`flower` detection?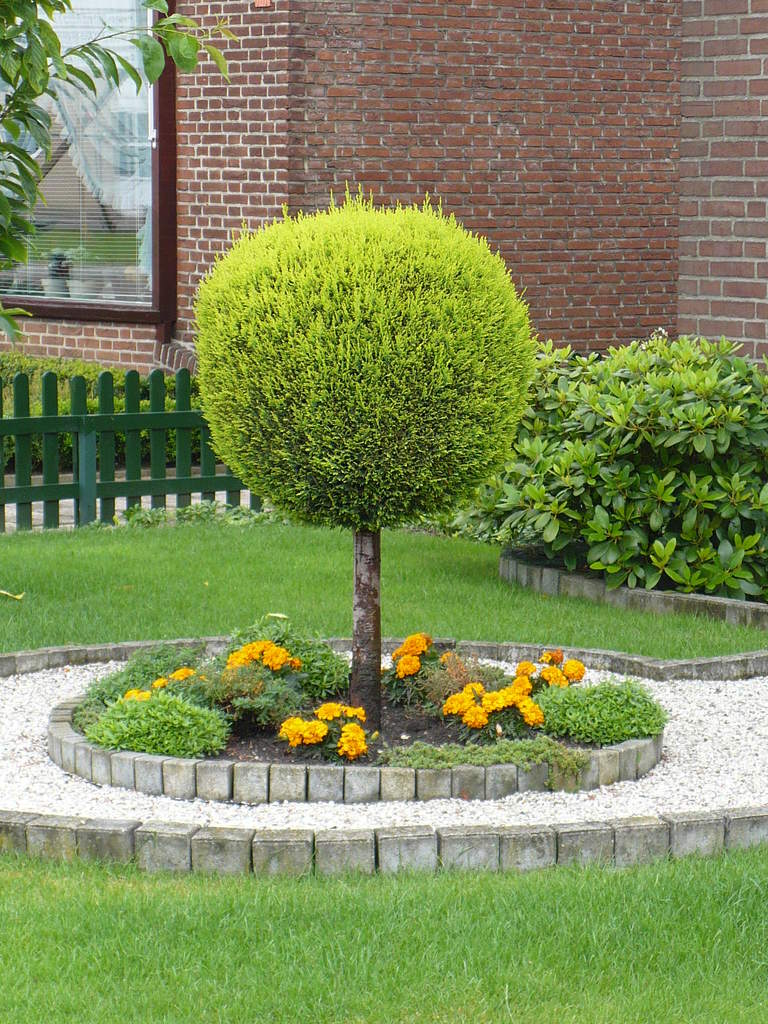
(x1=545, y1=662, x2=568, y2=685)
